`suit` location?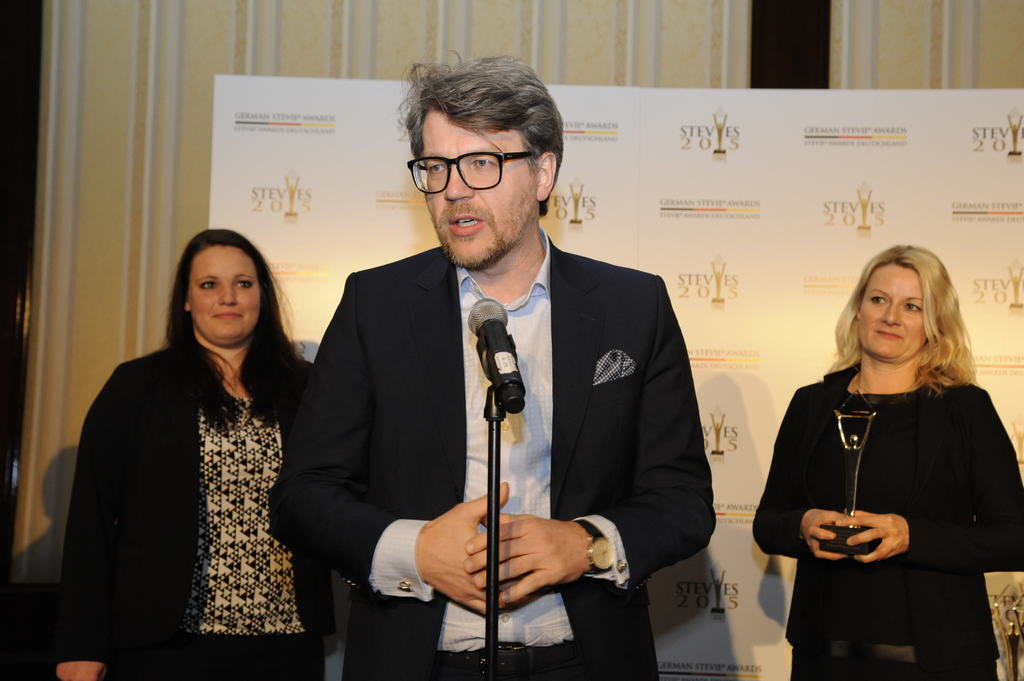
<box>58,343,336,680</box>
